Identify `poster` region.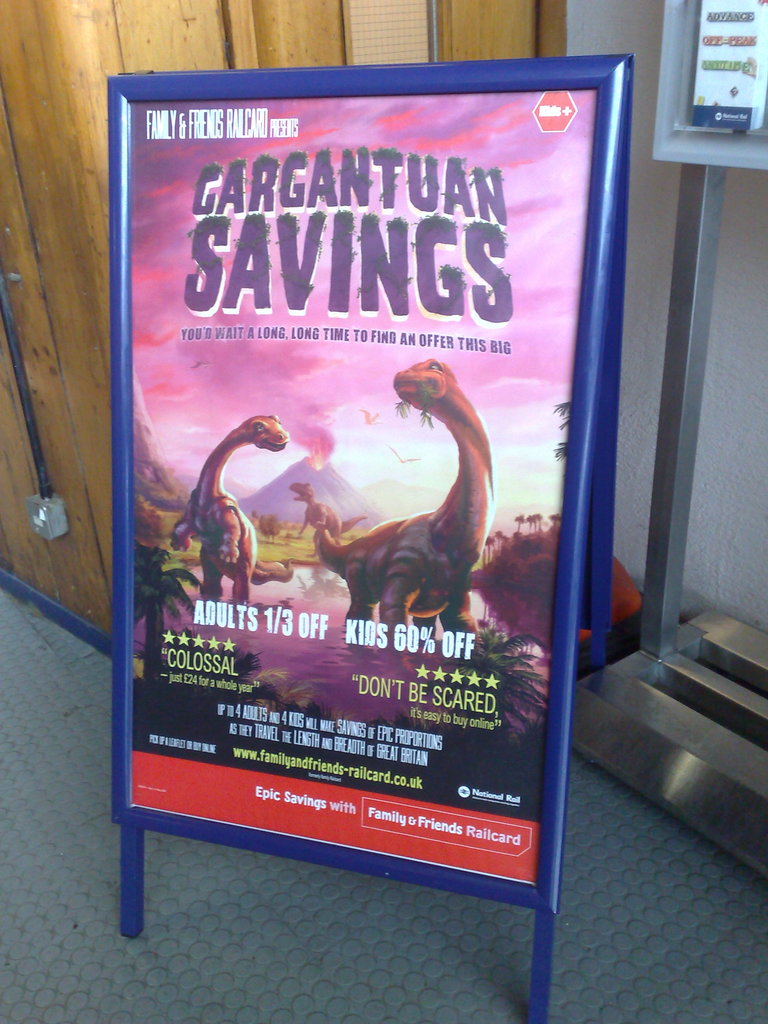
Region: rect(124, 87, 600, 884).
